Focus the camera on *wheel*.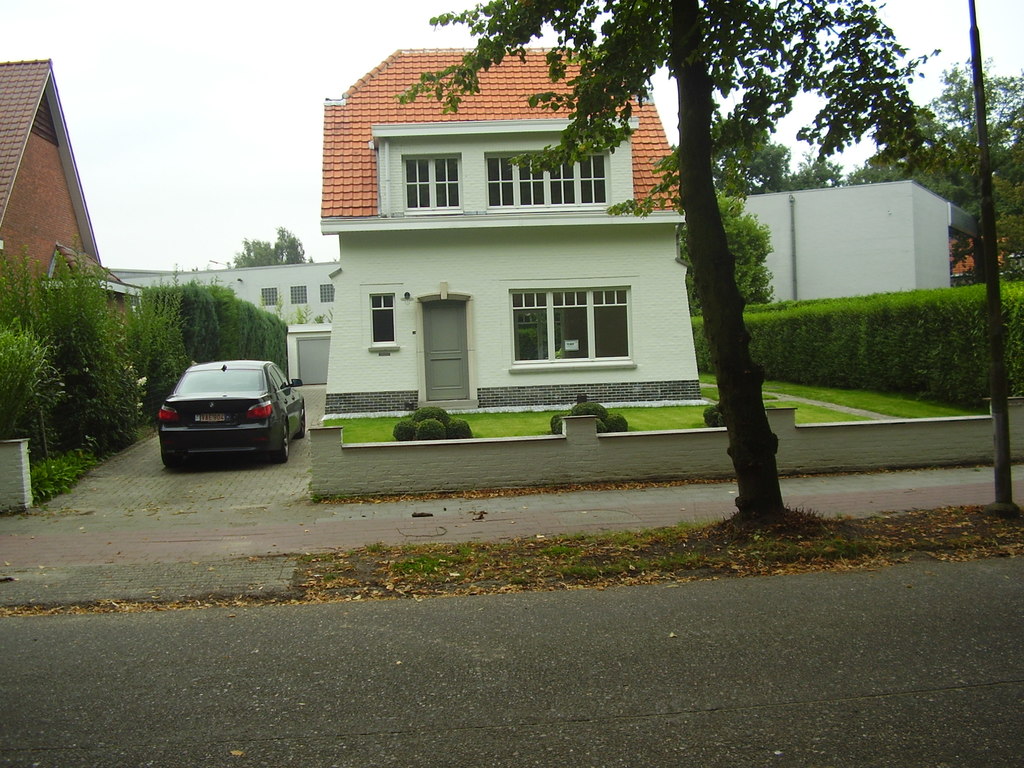
Focus region: l=273, t=417, r=294, b=461.
